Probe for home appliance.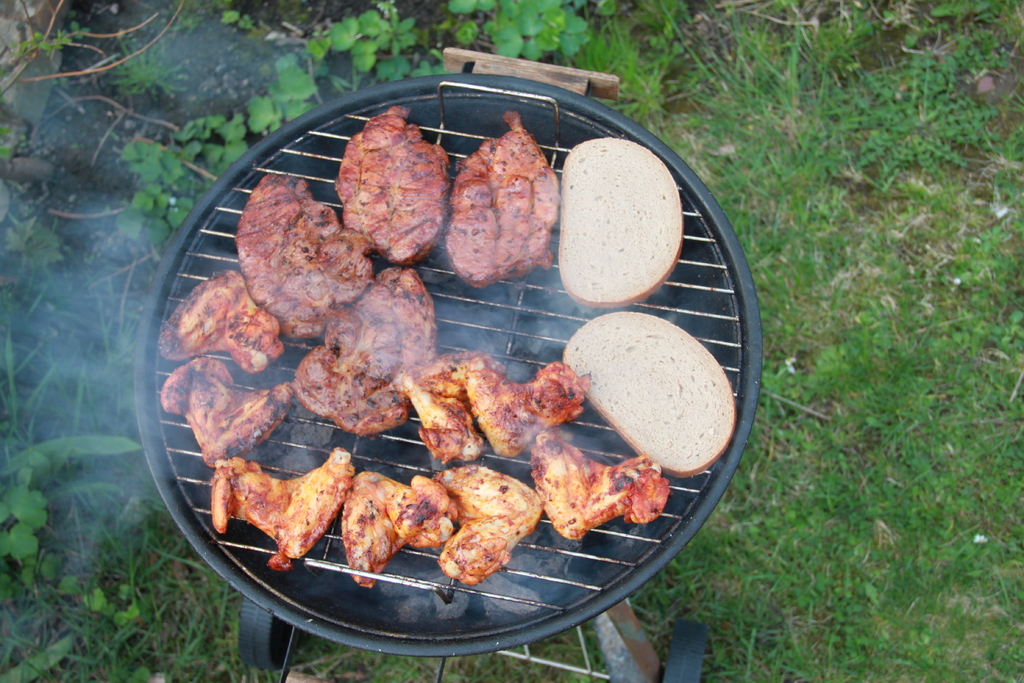
Probe result: select_region(131, 46, 767, 682).
